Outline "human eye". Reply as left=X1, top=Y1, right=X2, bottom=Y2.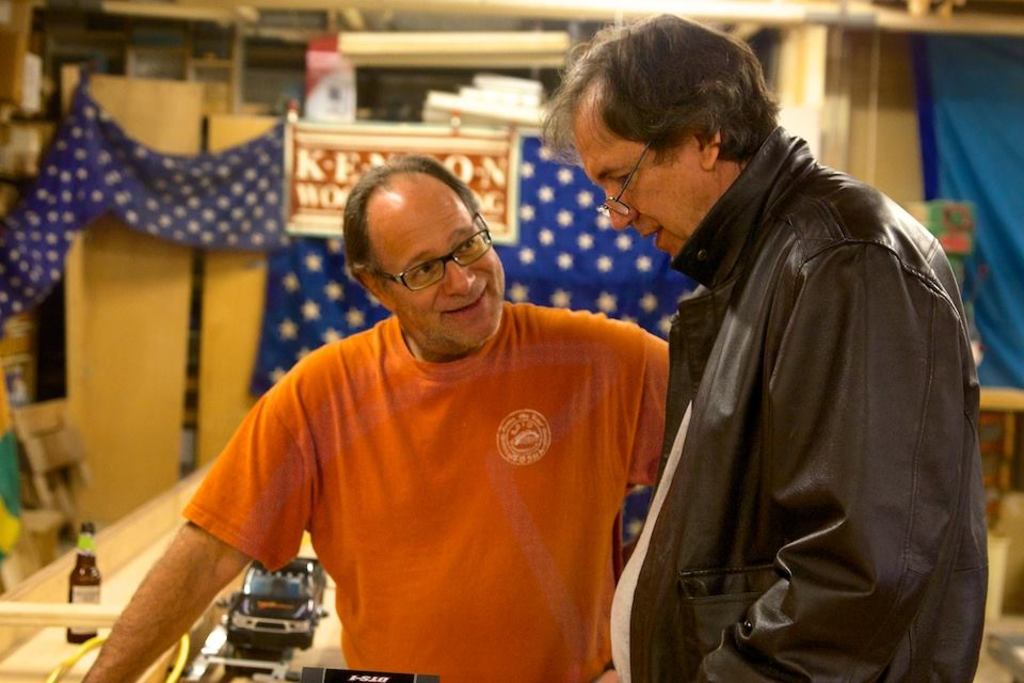
left=409, top=260, right=438, bottom=282.
